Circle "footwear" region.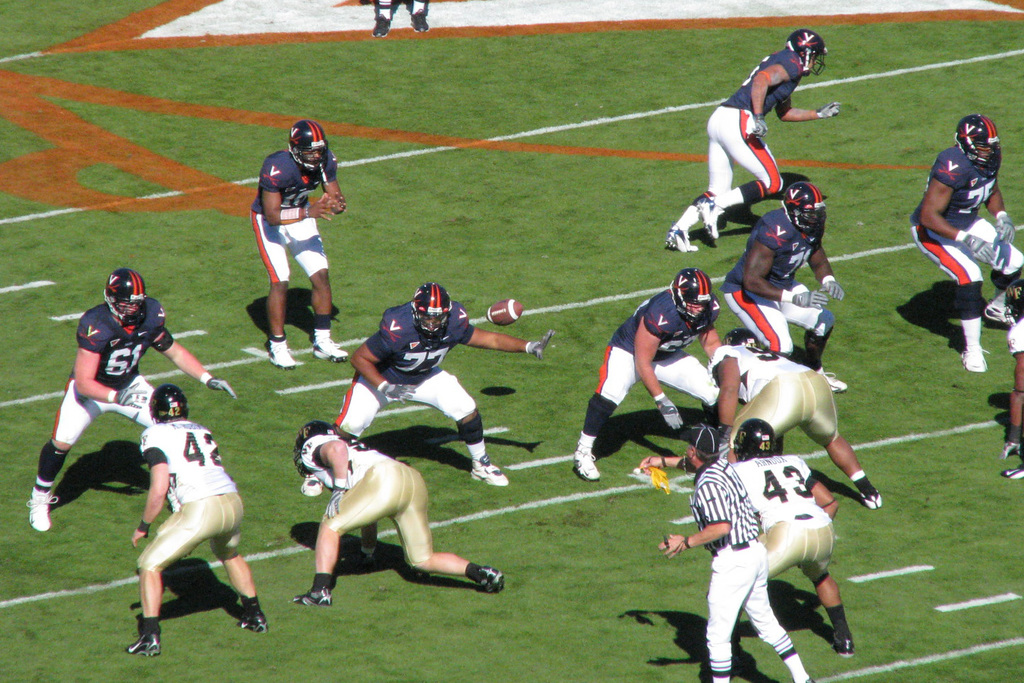
Region: <box>484,567,498,591</box>.
